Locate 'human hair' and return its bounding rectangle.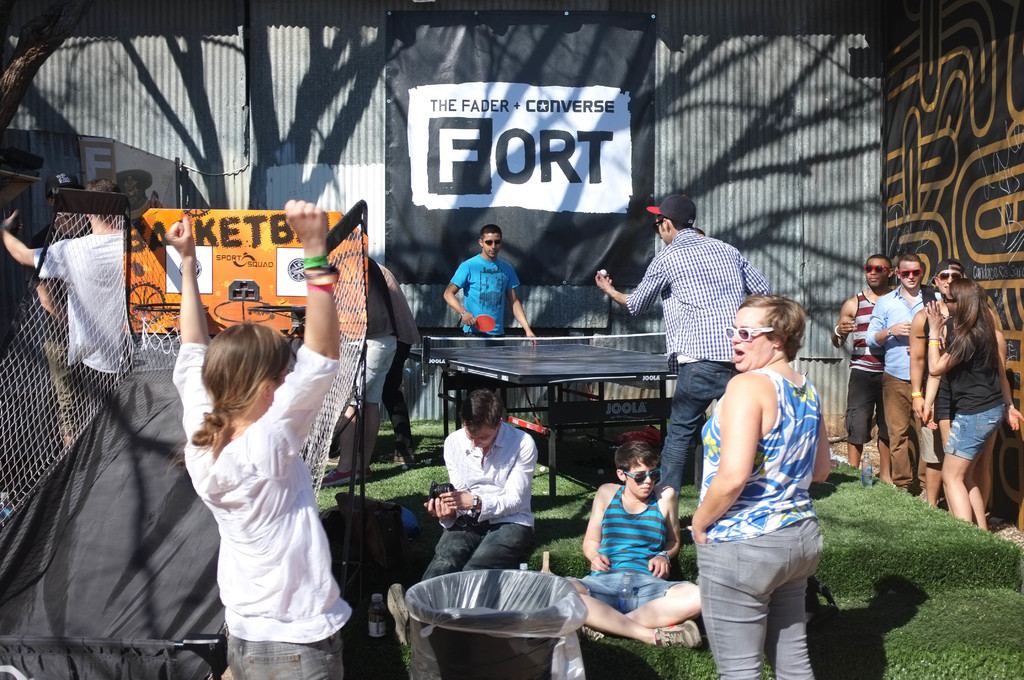
(left=618, top=436, right=664, bottom=471).
